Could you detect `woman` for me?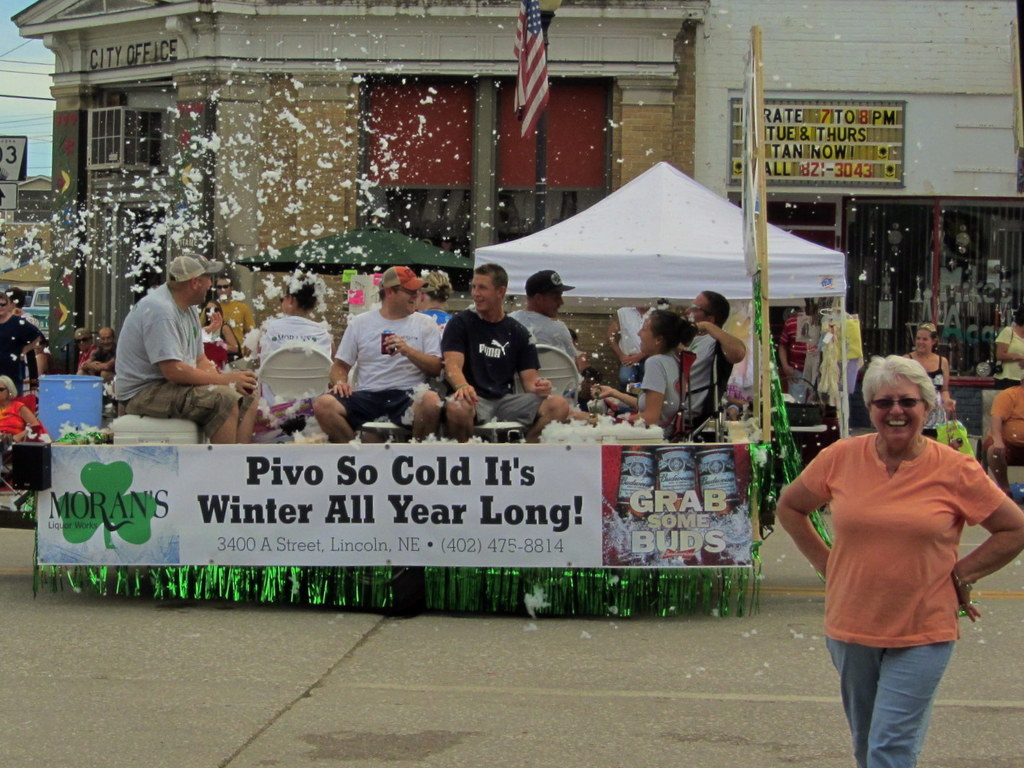
Detection result: rect(989, 306, 1023, 390).
